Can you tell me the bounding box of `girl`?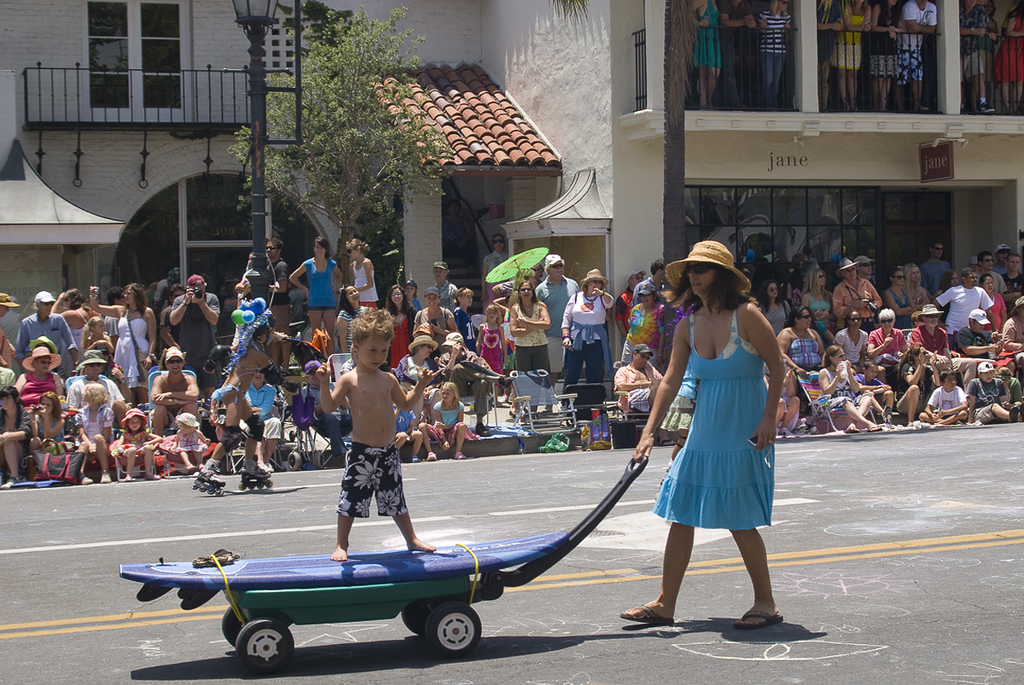
(559,261,617,398).
